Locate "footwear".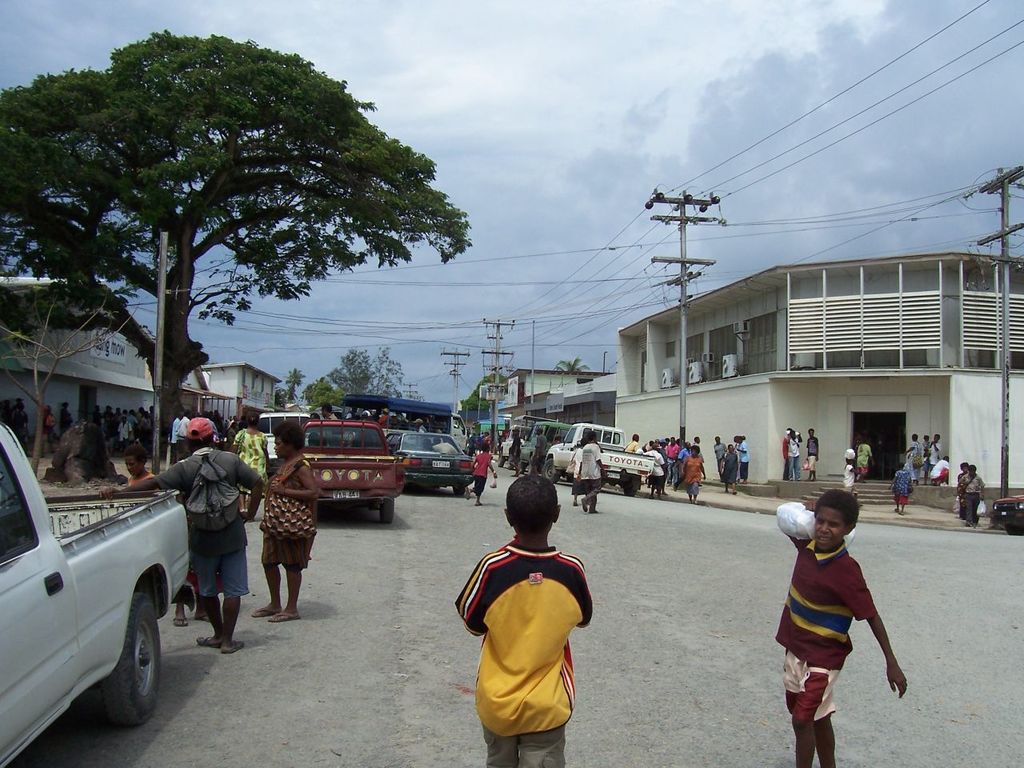
Bounding box: box=[170, 614, 190, 630].
